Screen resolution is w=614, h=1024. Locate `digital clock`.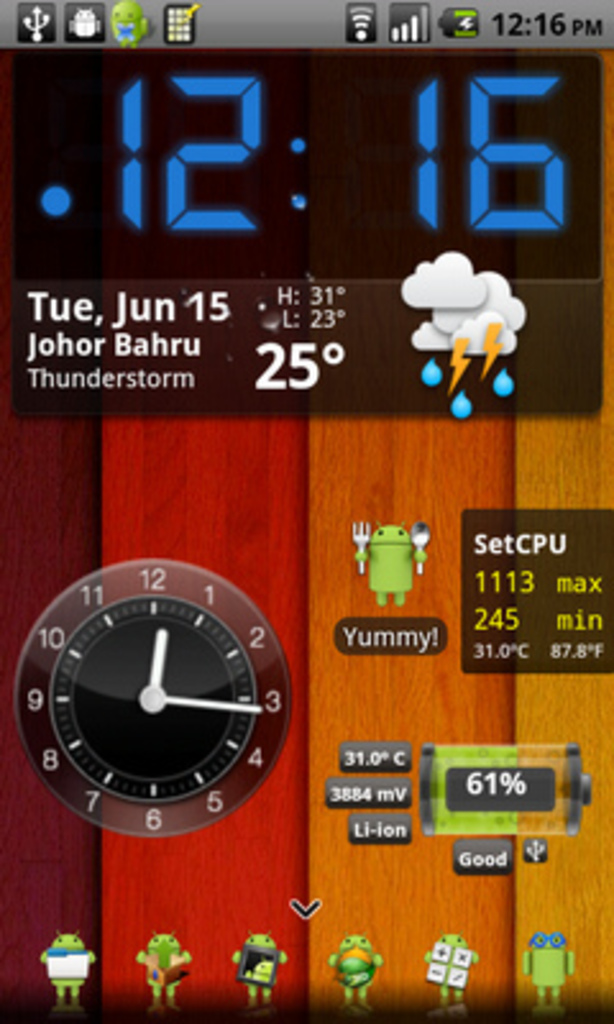
[left=18, top=51, right=613, bottom=335].
